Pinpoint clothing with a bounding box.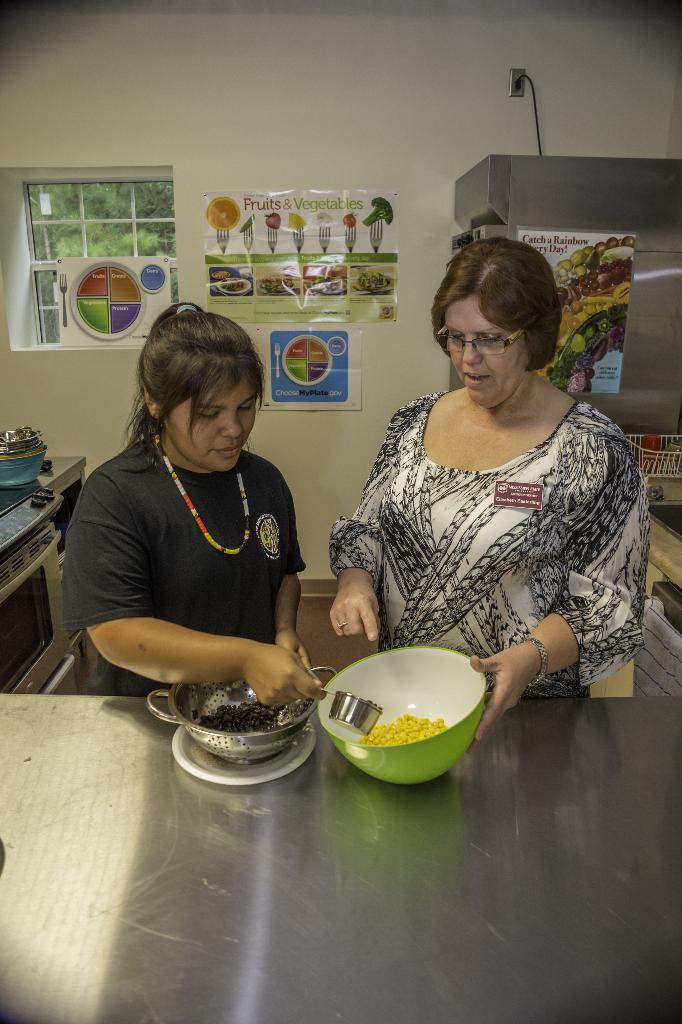
54, 426, 307, 696.
